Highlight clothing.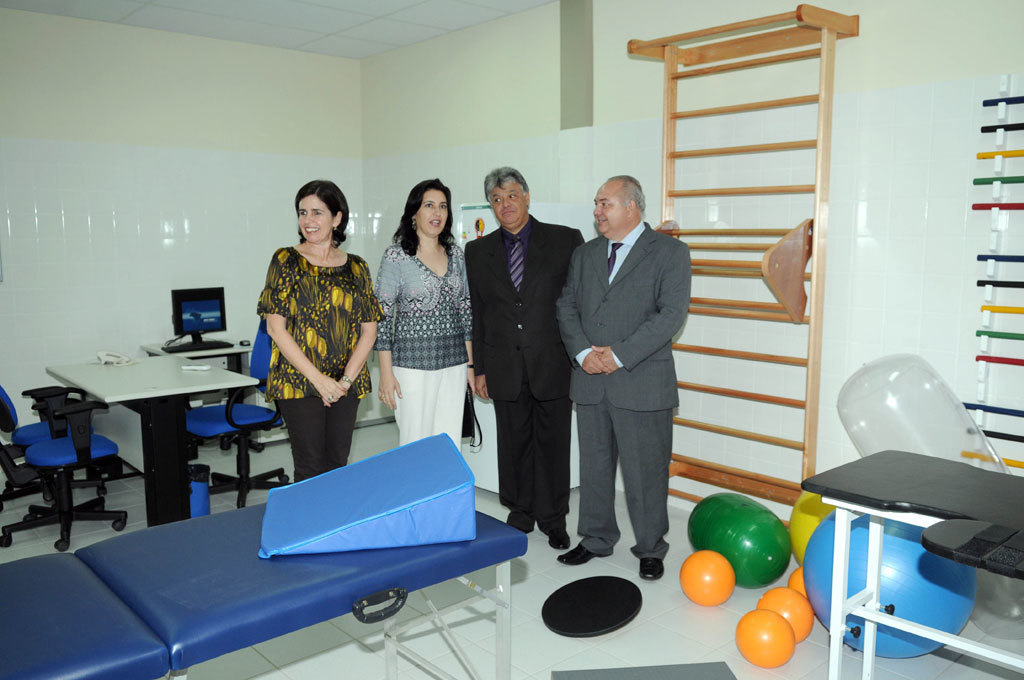
Highlighted region: (x1=554, y1=223, x2=699, y2=569).
